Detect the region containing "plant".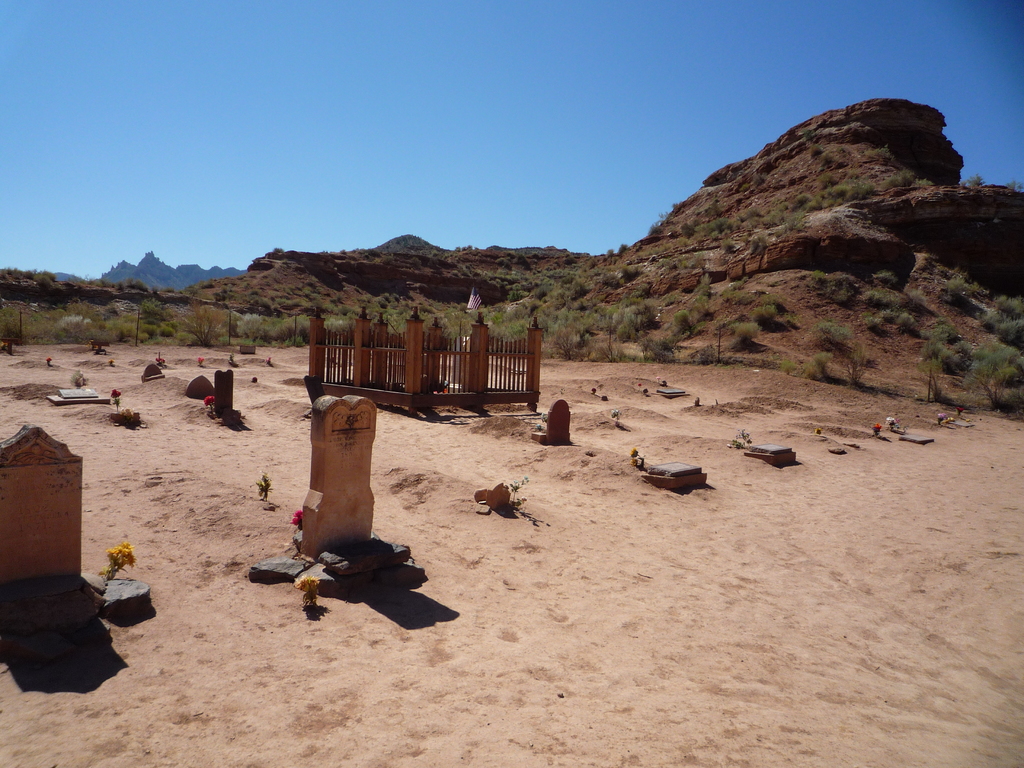
BBox(268, 358, 275, 372).
